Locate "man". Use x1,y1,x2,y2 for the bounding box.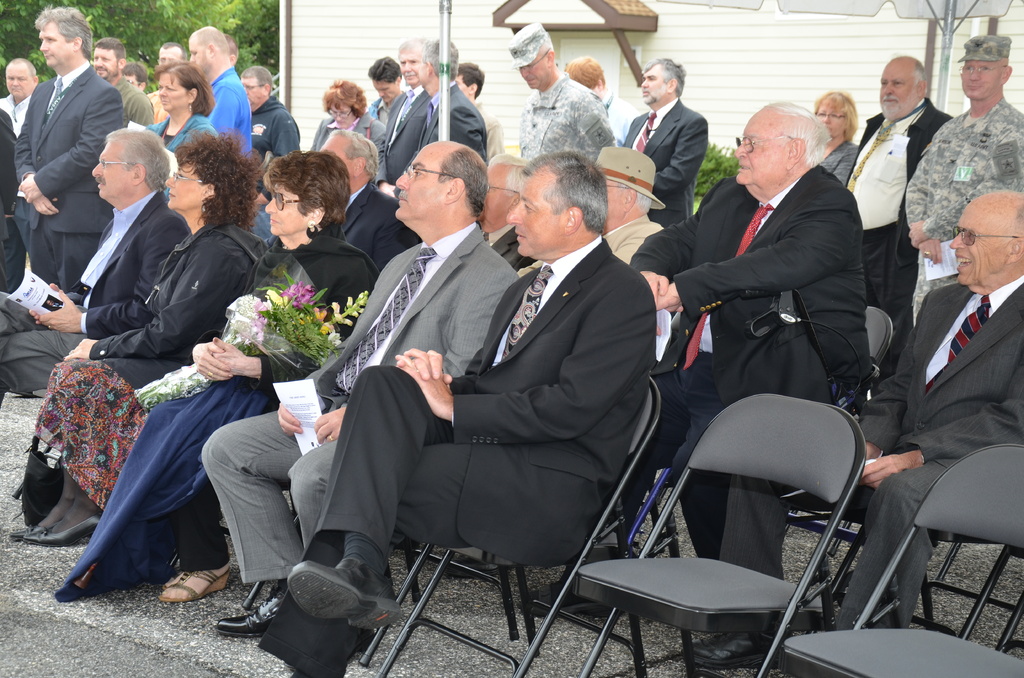
320,72,641,645.
